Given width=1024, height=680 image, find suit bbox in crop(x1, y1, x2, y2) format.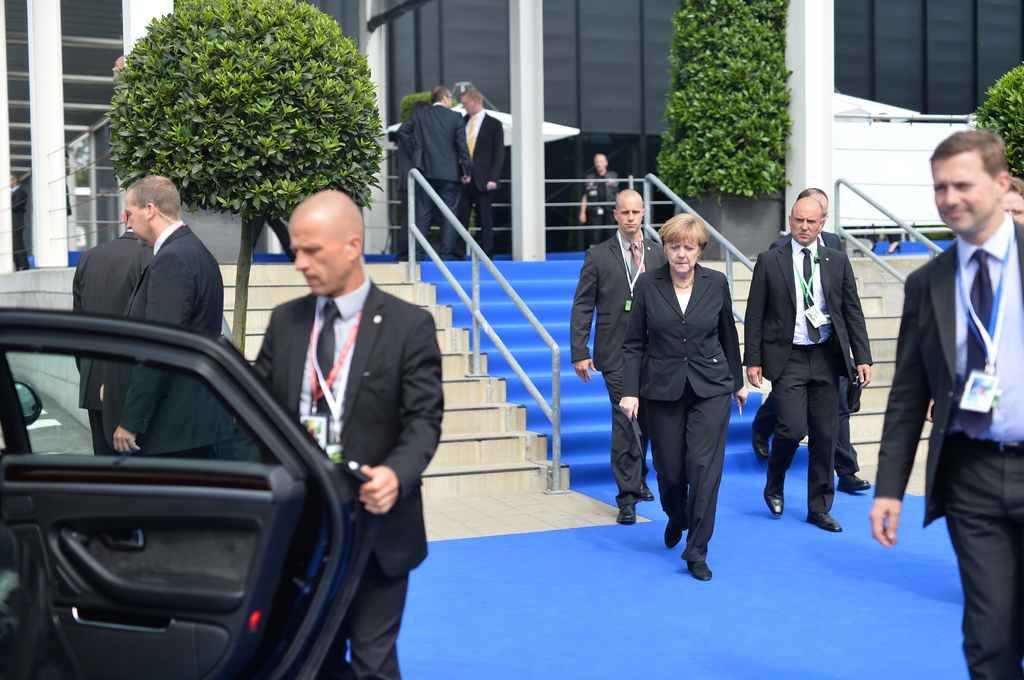
crop(637, 210, 755, 578).
